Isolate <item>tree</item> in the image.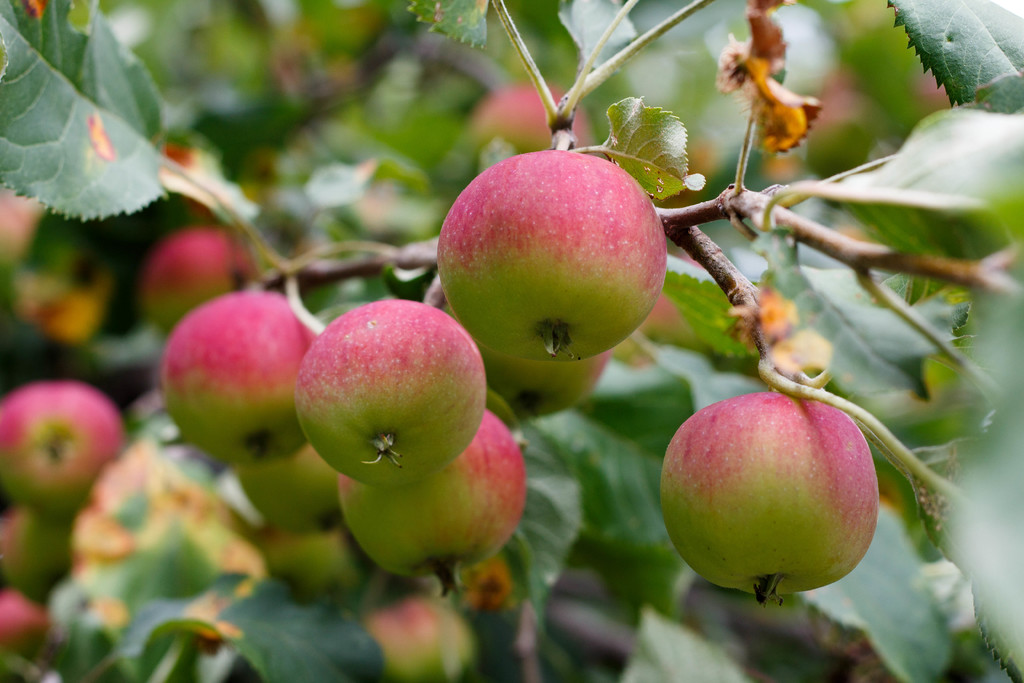
Isolated region: BBox(0, 0, 1023, 682).
